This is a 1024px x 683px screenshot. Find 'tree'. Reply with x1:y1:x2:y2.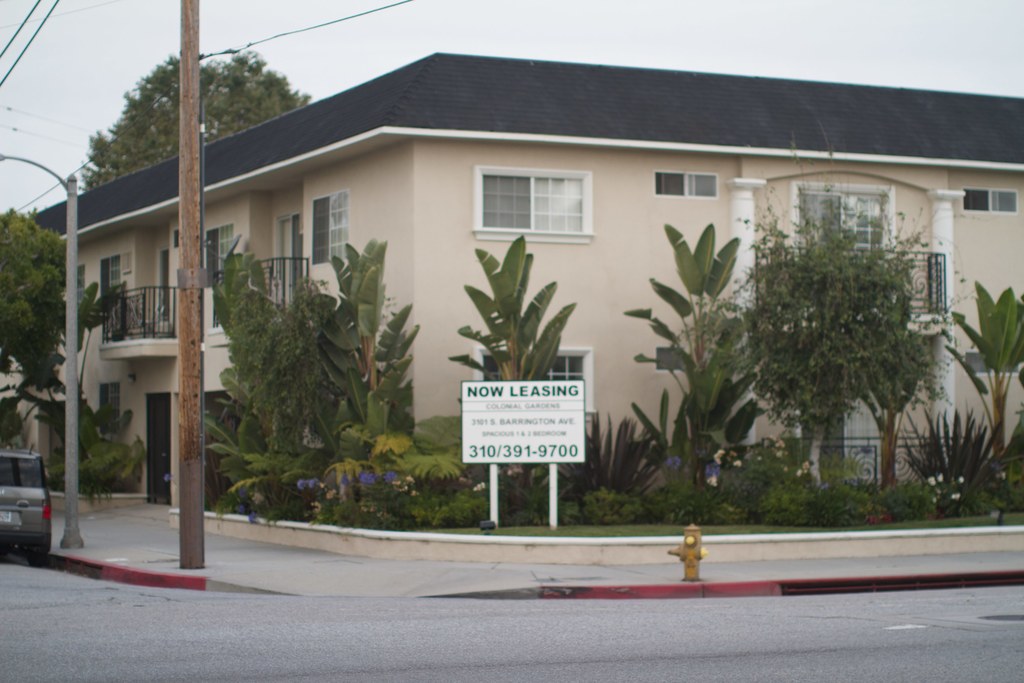
441:226:582:514.
